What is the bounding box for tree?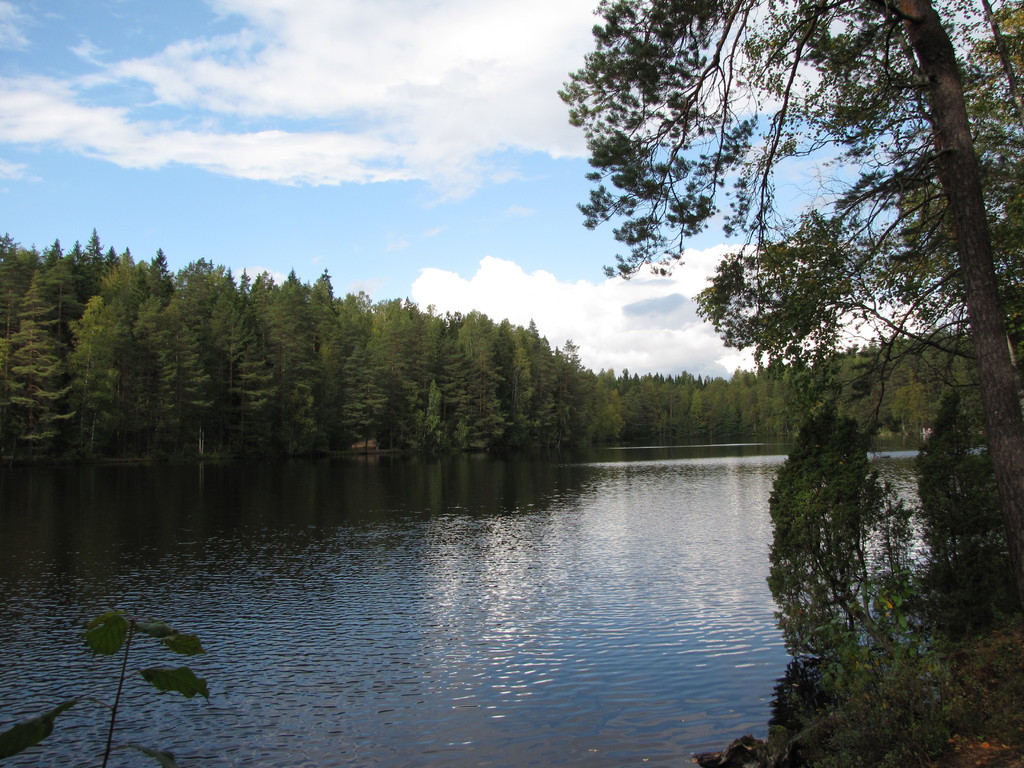
{"left": 730, "top": 379, "right": 755, "bottom": 433}.
